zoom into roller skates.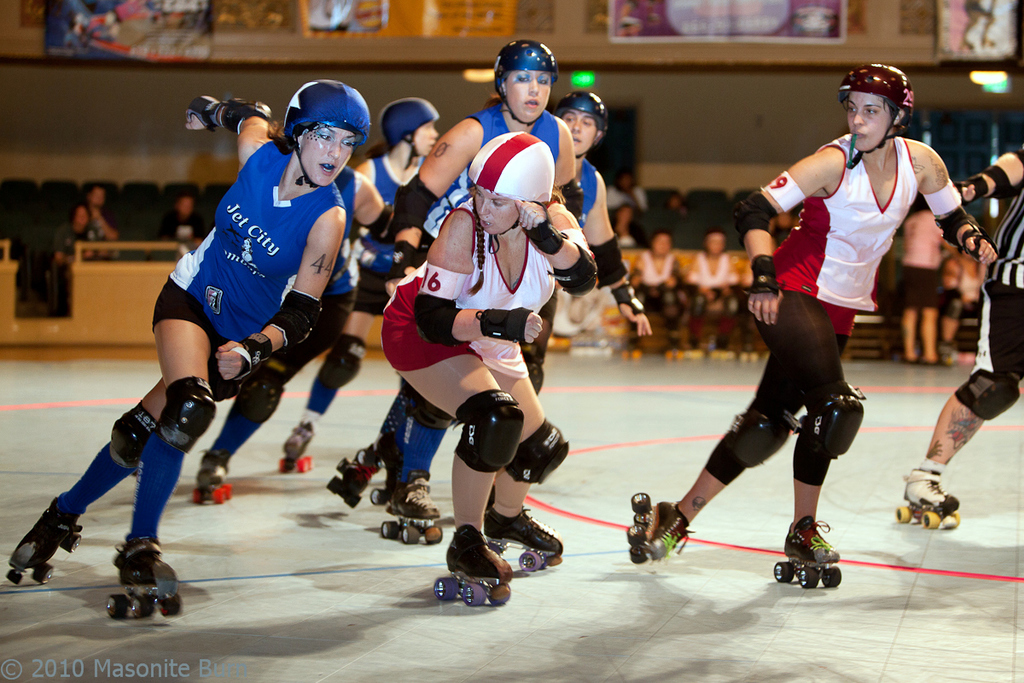
Zoom target: [left=278, top=417, right=314, bottom=474].
